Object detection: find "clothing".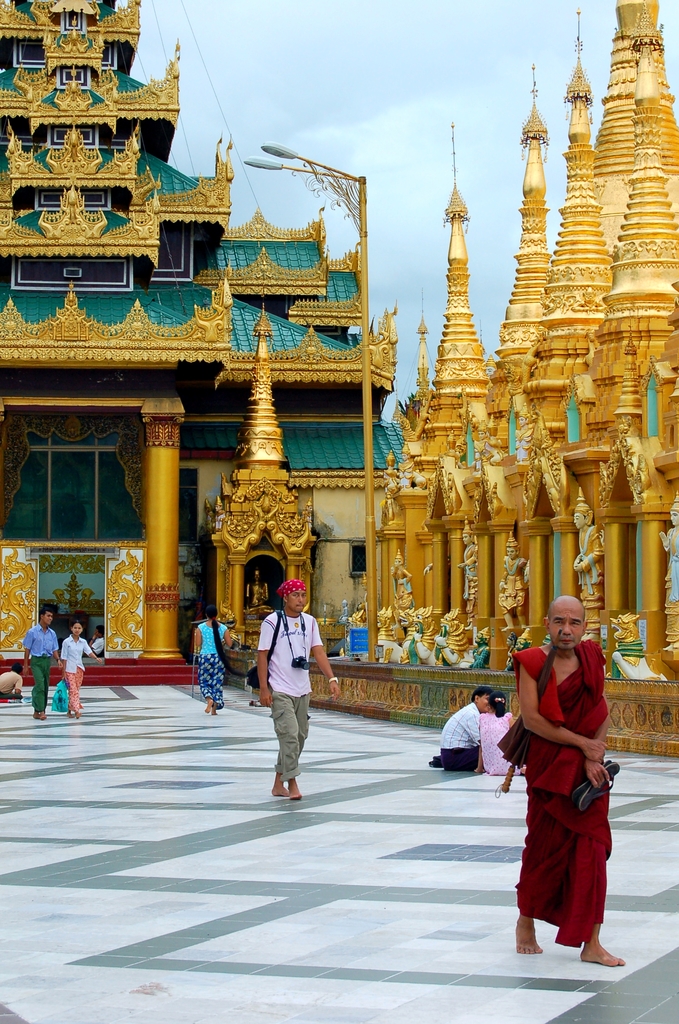
197:625:230:710.
